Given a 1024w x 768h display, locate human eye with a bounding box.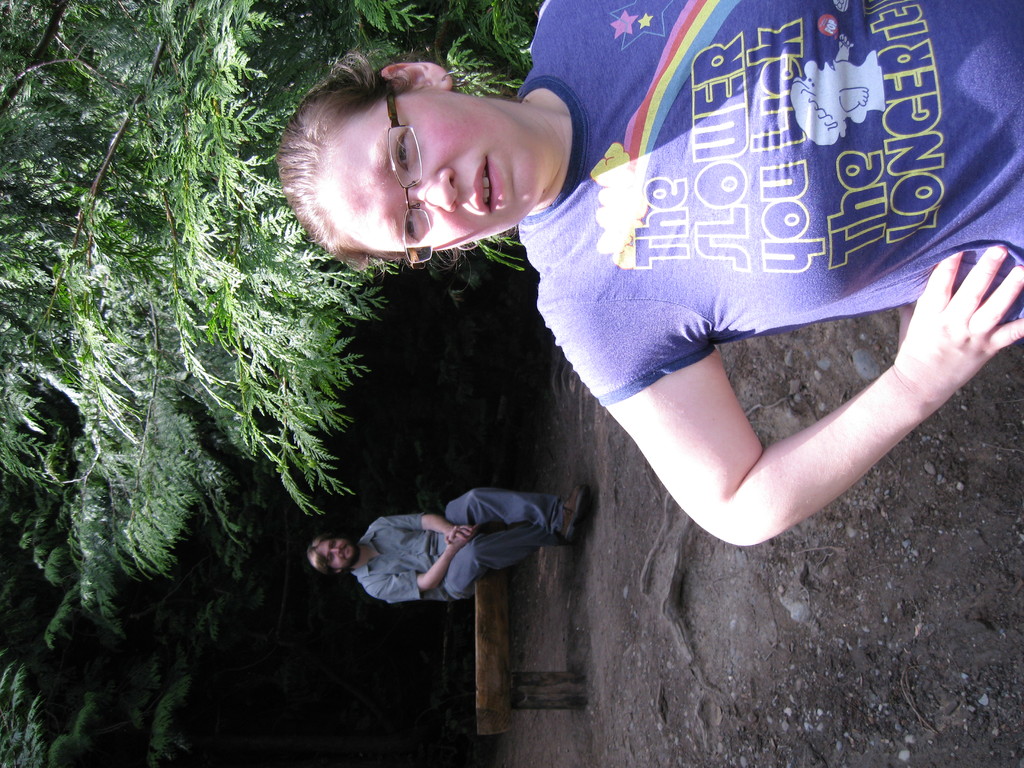
Located: <box>399,212,420,244</box>.
